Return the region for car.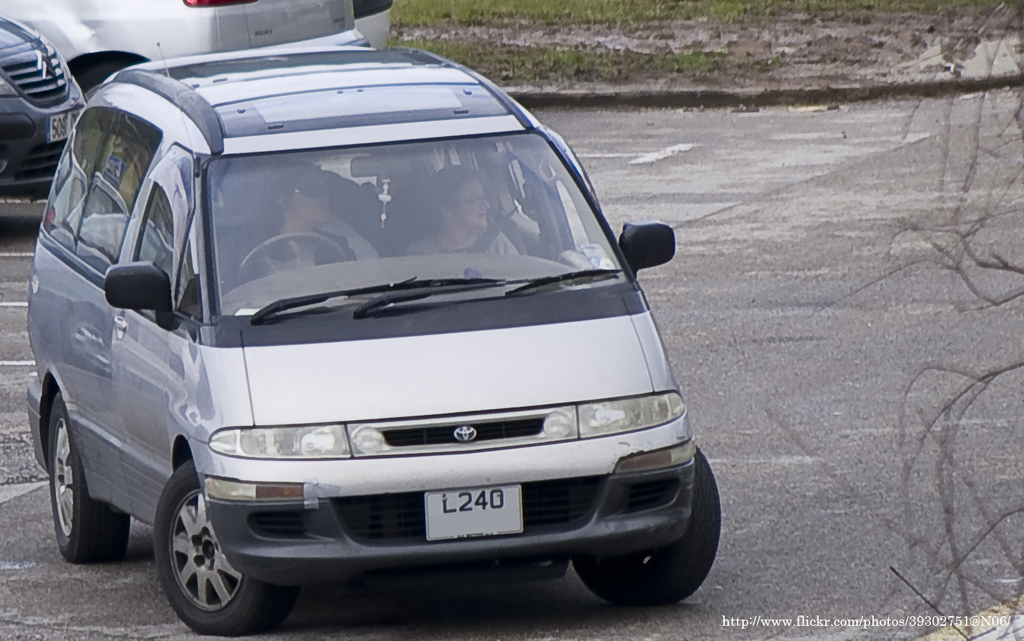
BBox(25, 44, 722, 639).
